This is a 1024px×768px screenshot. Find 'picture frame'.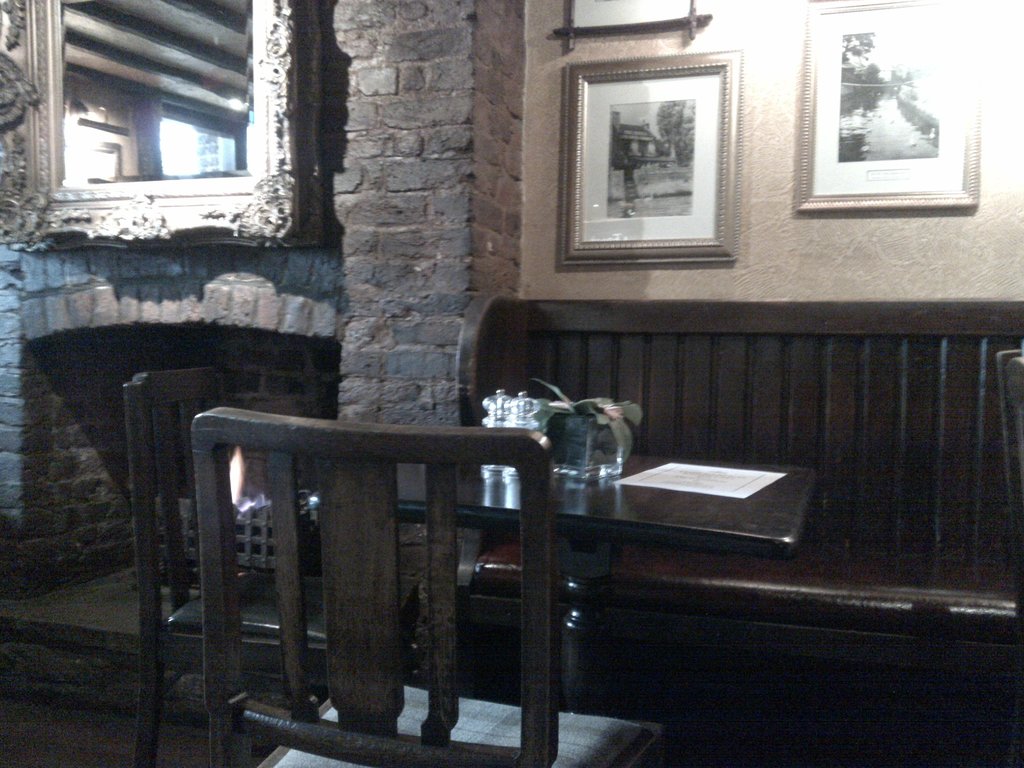
Bounding box: 796, 0, 985, 212.
